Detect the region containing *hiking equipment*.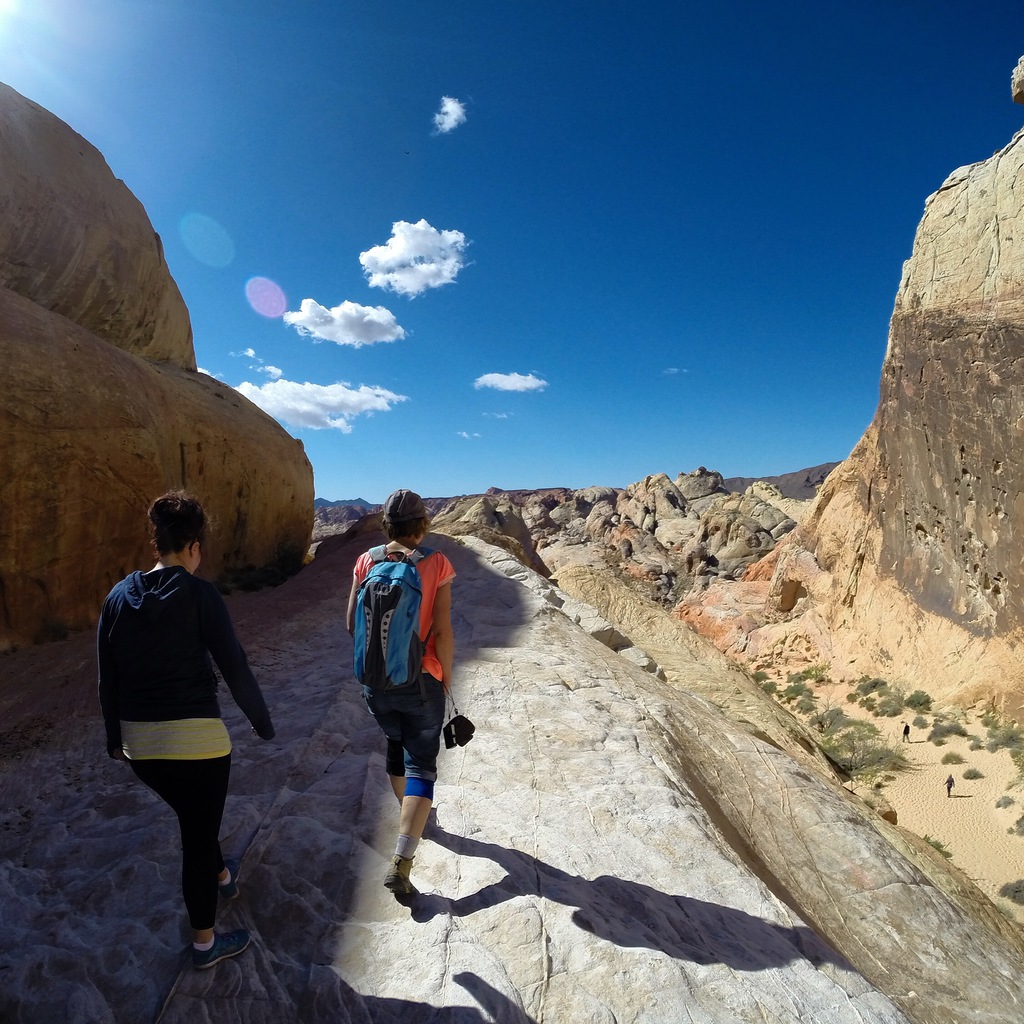
217/856/241/904.
